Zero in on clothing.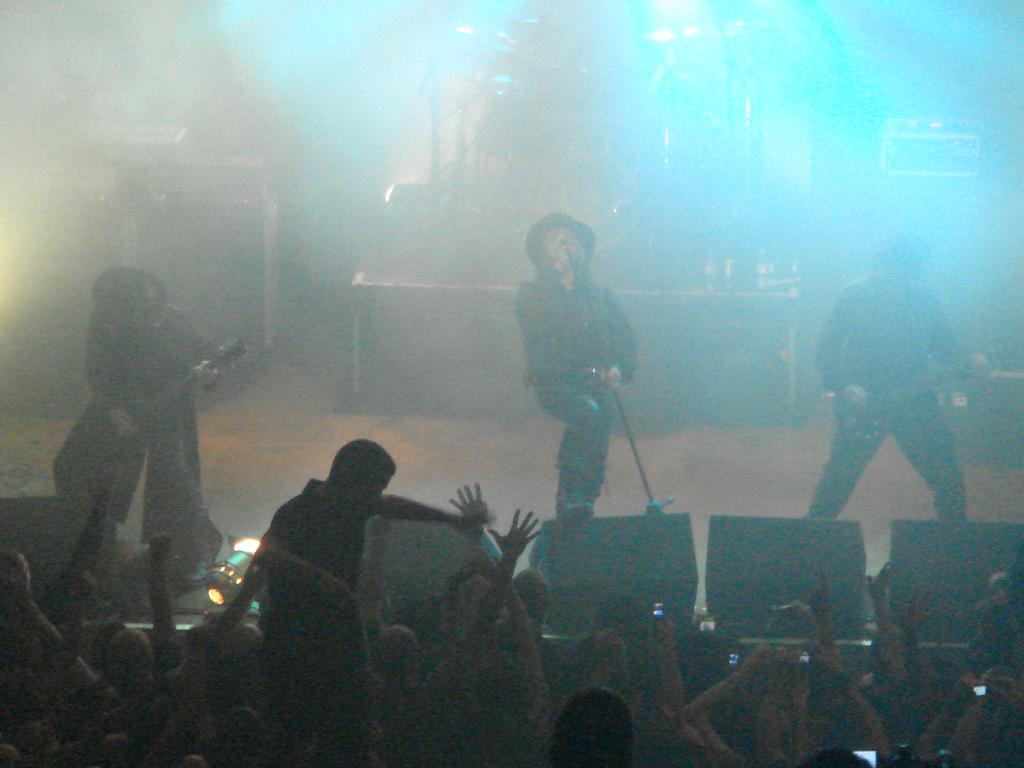
Zeroed in: Rect(49, 309, 222, 561).
